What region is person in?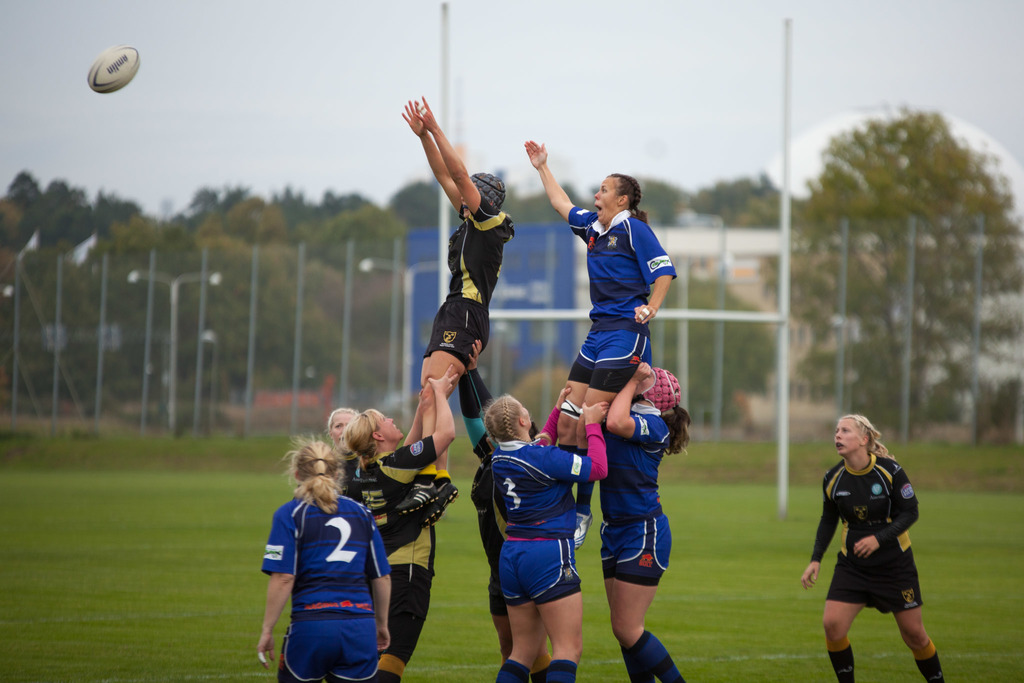
<region>591, 353, 691, 682</region>.
